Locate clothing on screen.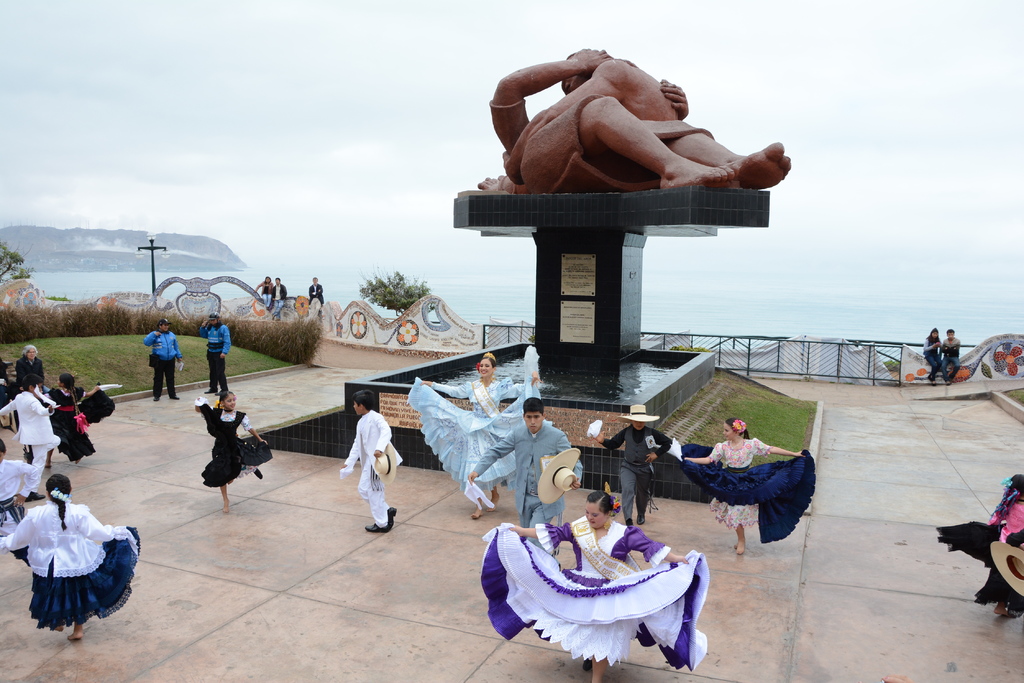
On screen at bbox(198, 326, 231, 390).
